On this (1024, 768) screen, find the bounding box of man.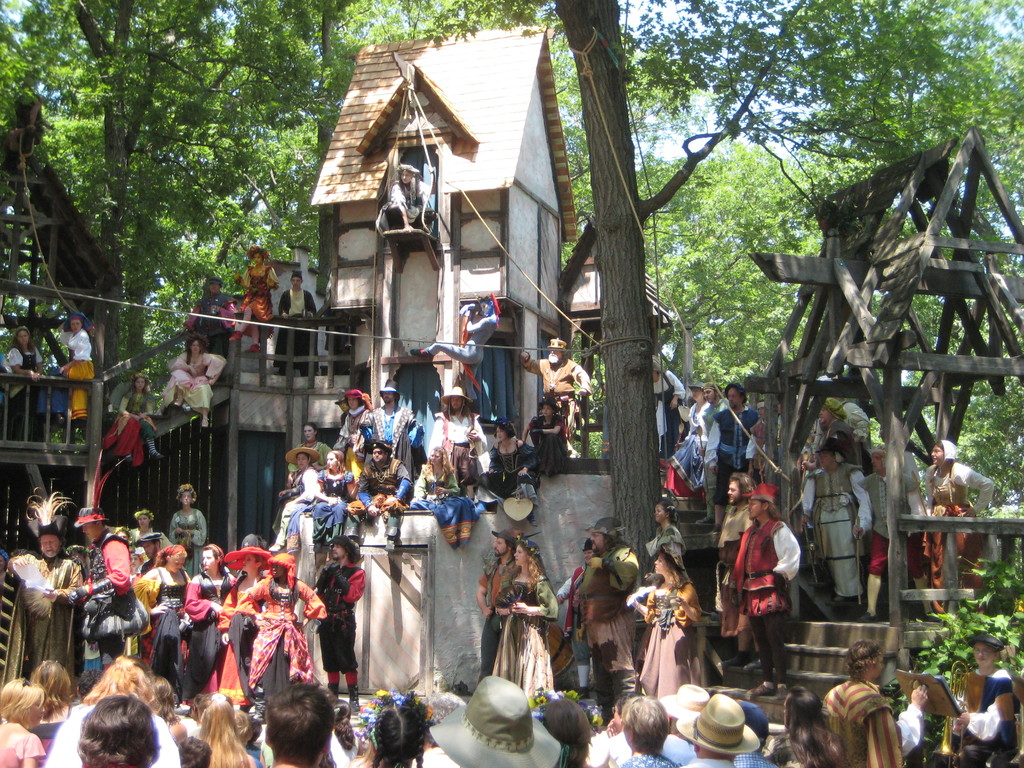
Bounding box: 717 471 761 664.
